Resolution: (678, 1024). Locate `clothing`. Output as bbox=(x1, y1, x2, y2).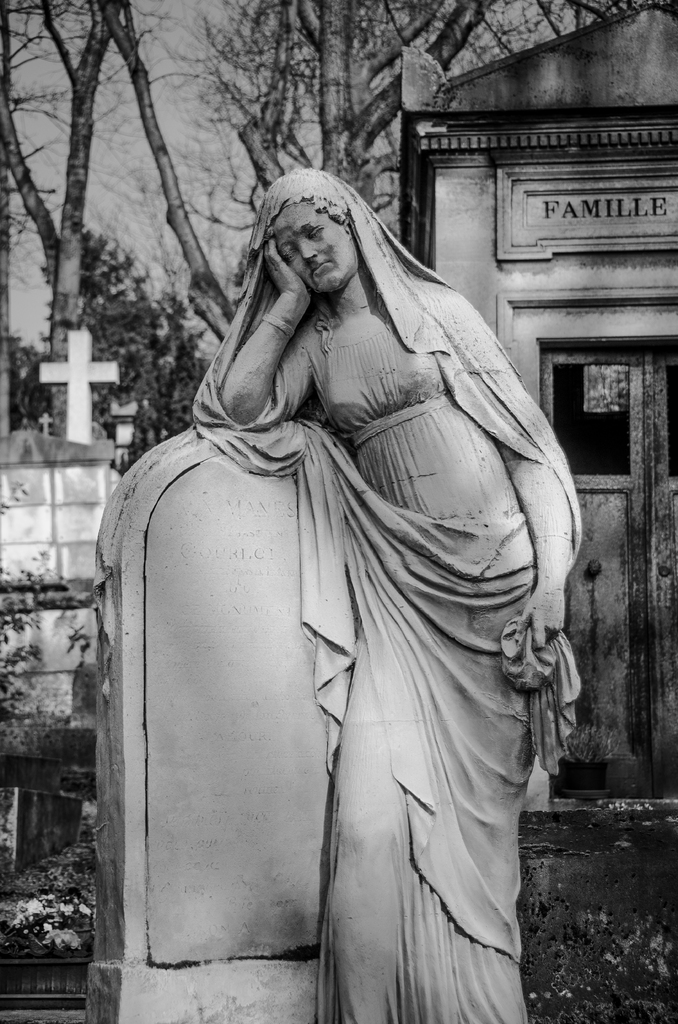
bbox=(282, 441, 578, 1005).
